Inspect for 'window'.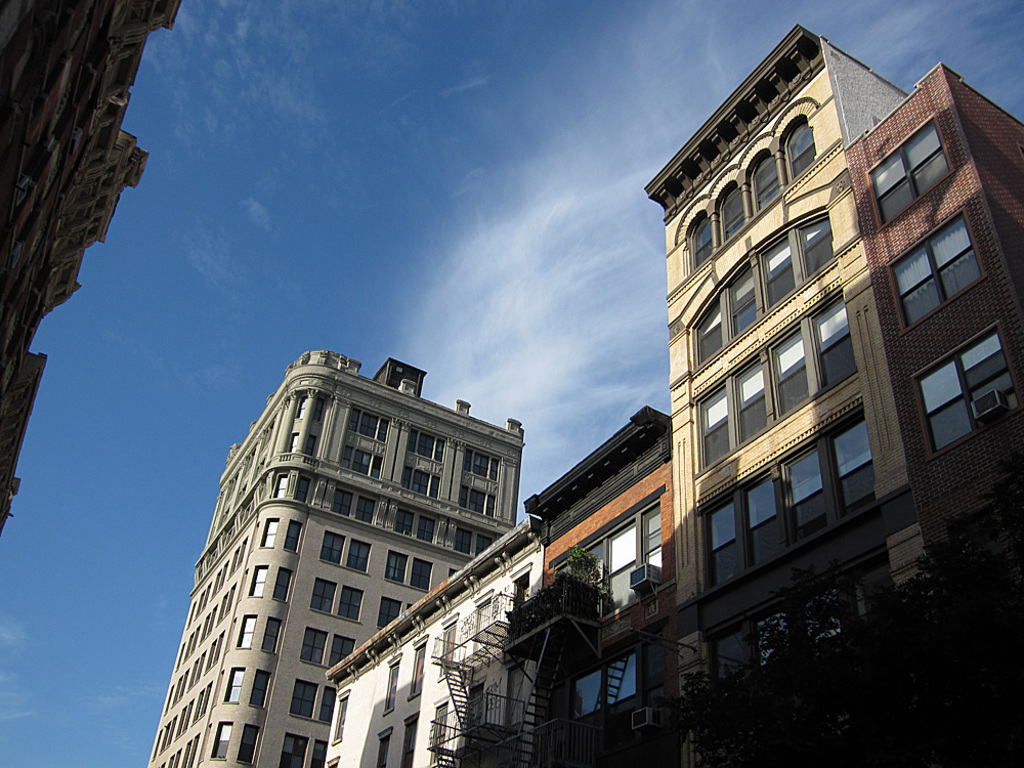
Inspection: locate(752, 153, 782, 213).
